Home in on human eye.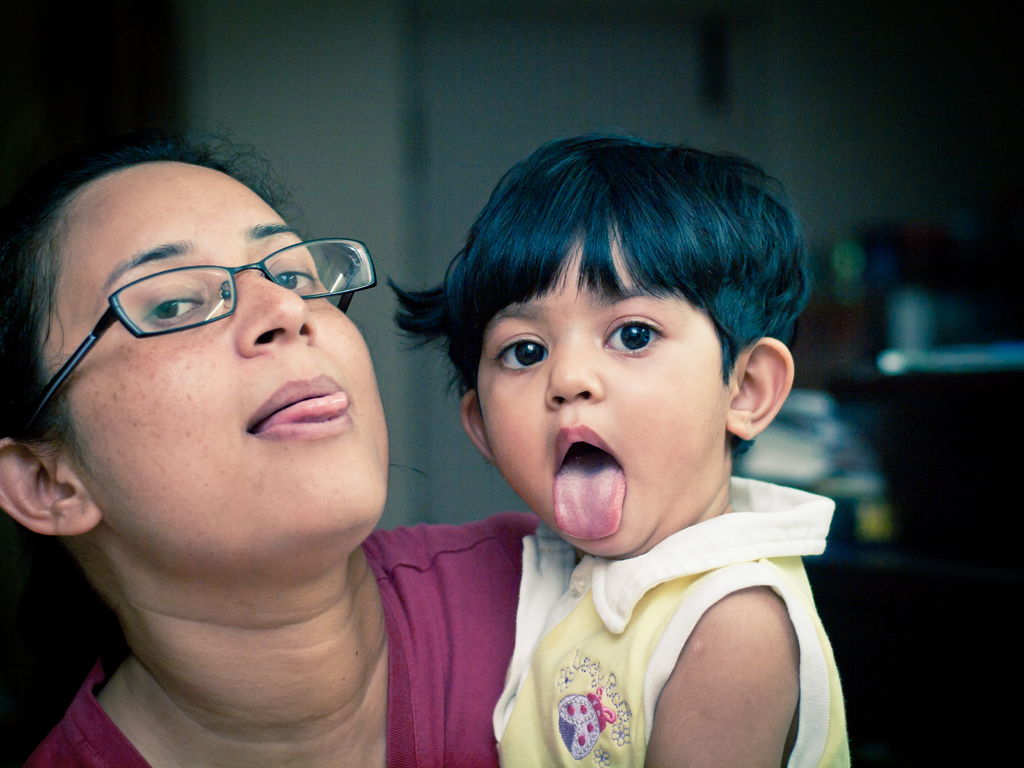
Homed in at 488,333,549,376.
